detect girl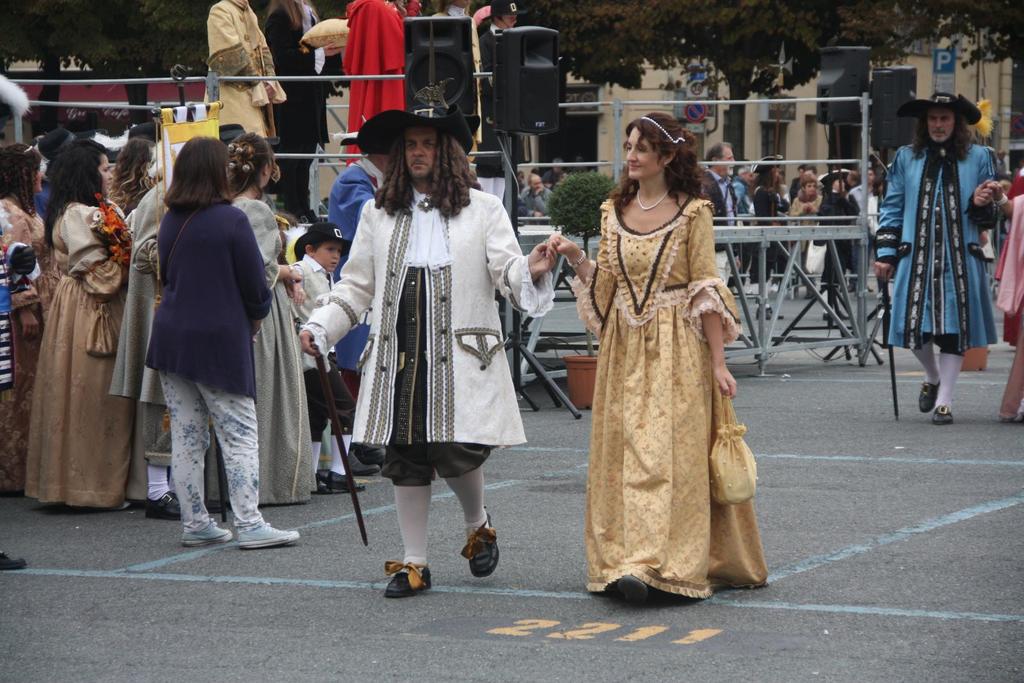
bbox=(0, 141, 60, 495)
